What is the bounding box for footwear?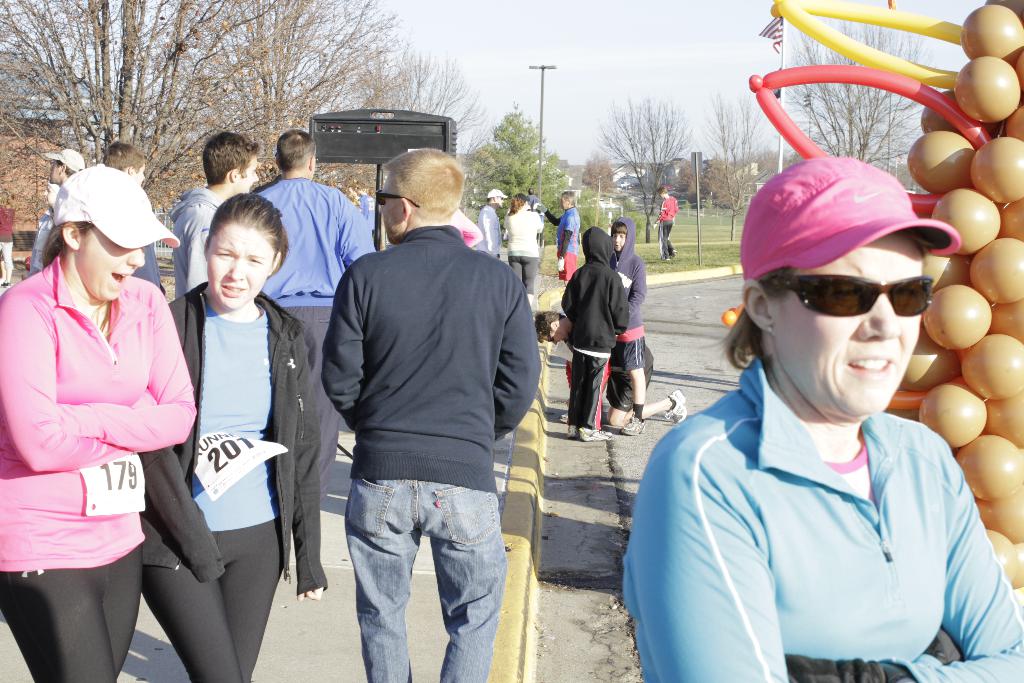
detection(586, 423, 611, 440).
